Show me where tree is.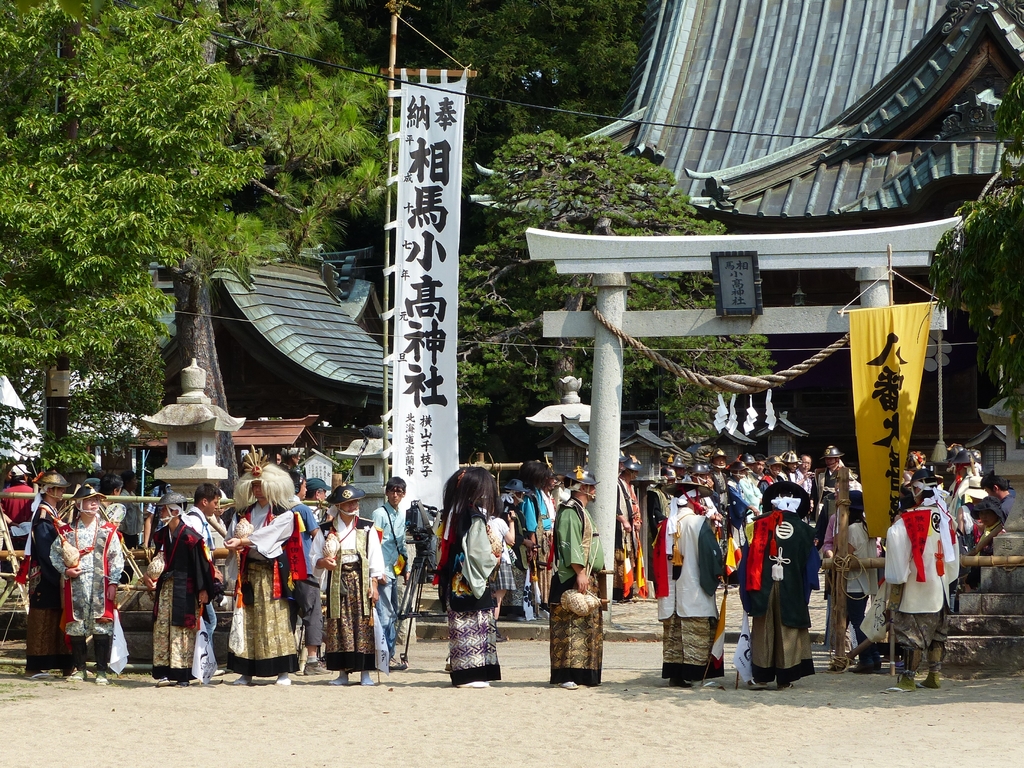
tree is at detection(932, 80, 1023, 444).
